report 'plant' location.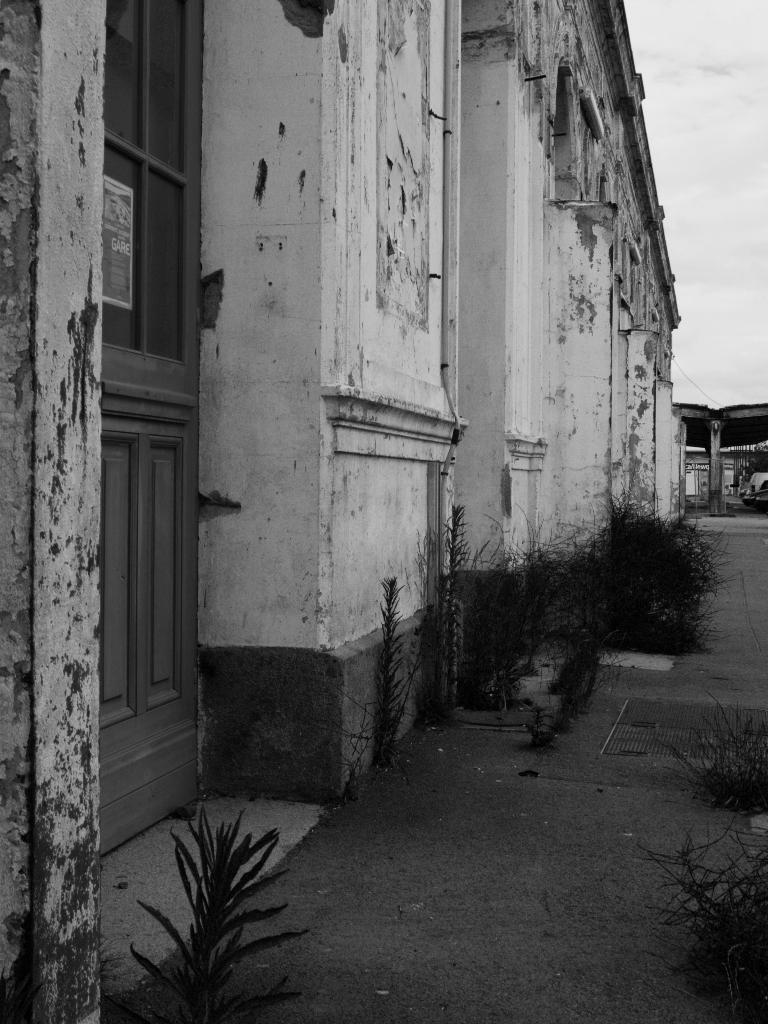
Report: l=632, t=802, r=767, b=1023.
